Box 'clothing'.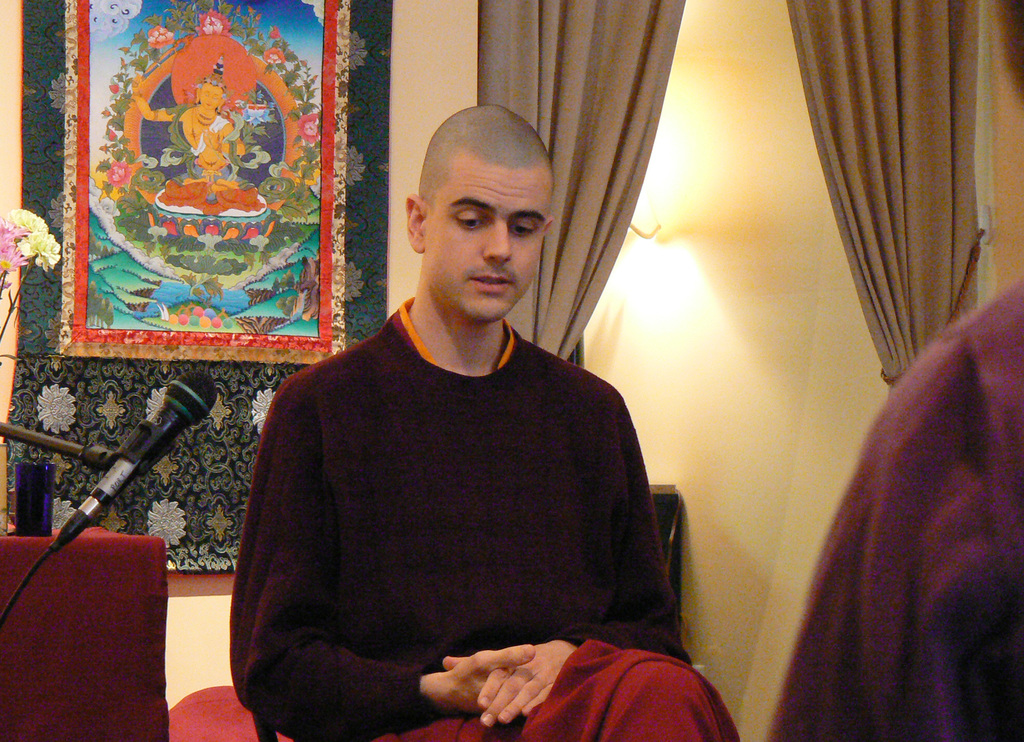
bbox=(219, 262, 678, 736).
